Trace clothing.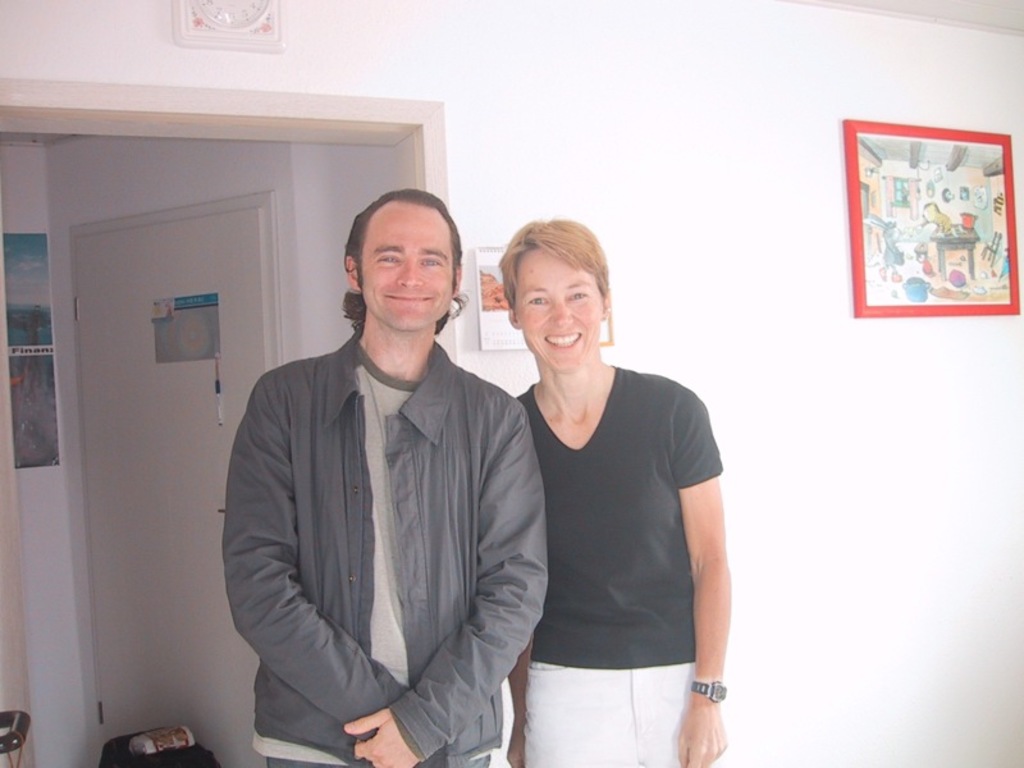
Traced to locate(527, 353, 728, 767).
